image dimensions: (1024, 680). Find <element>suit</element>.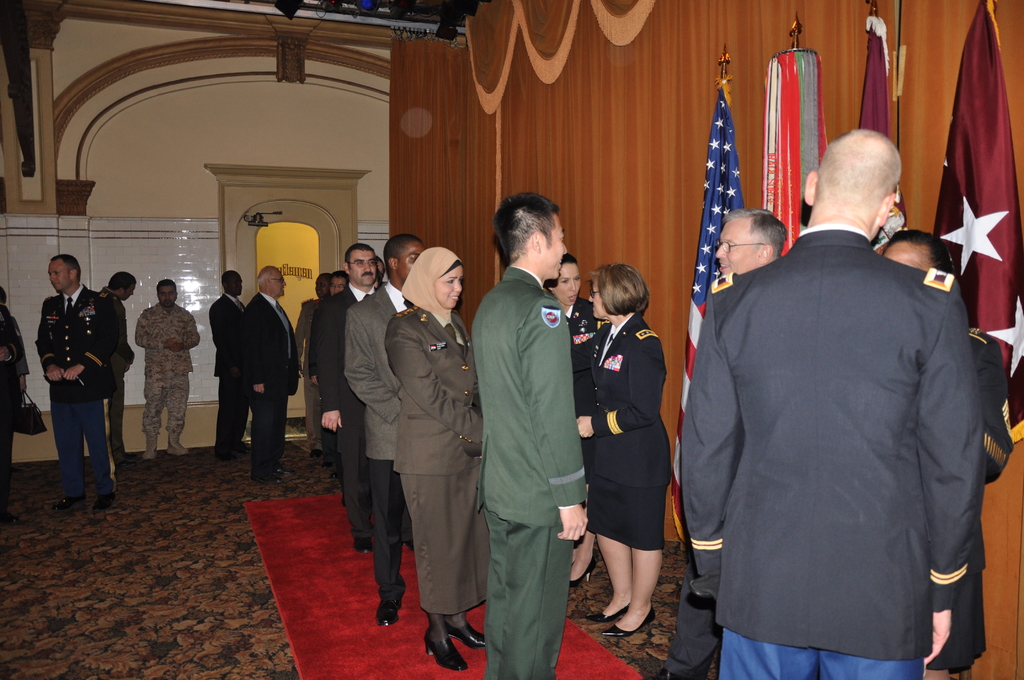
bbox=[323, 284, 379, 540].
